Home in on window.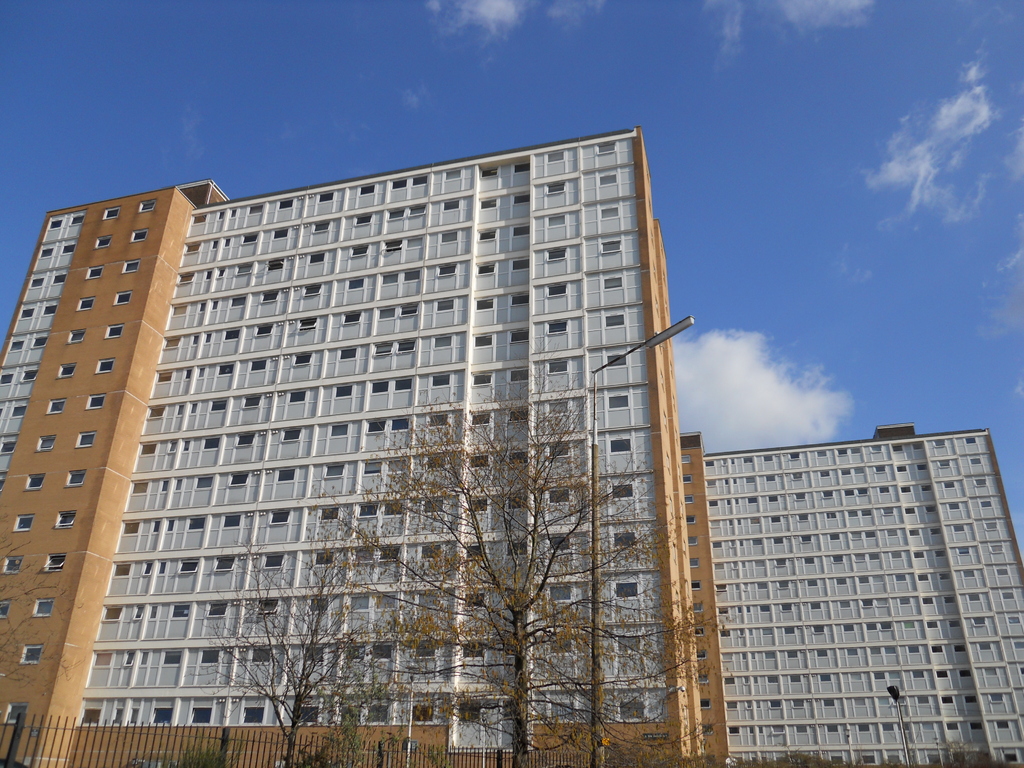
Homed in at [x1=954, y1=526, x2=964, y2=531].
